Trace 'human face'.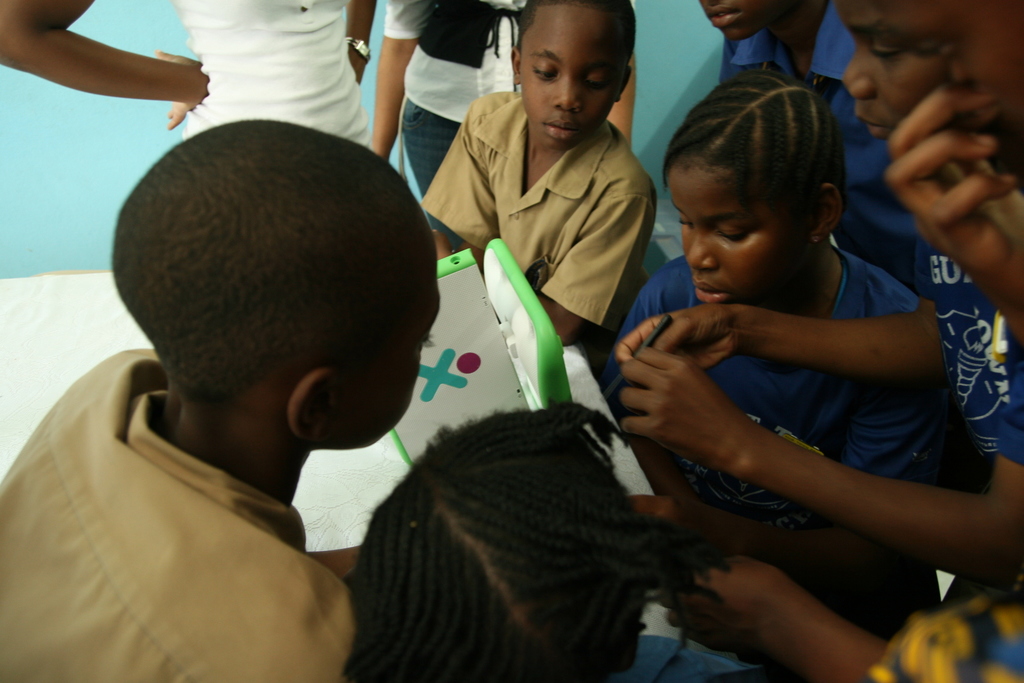
Traced to bbox(691, 0, 784, 42).
